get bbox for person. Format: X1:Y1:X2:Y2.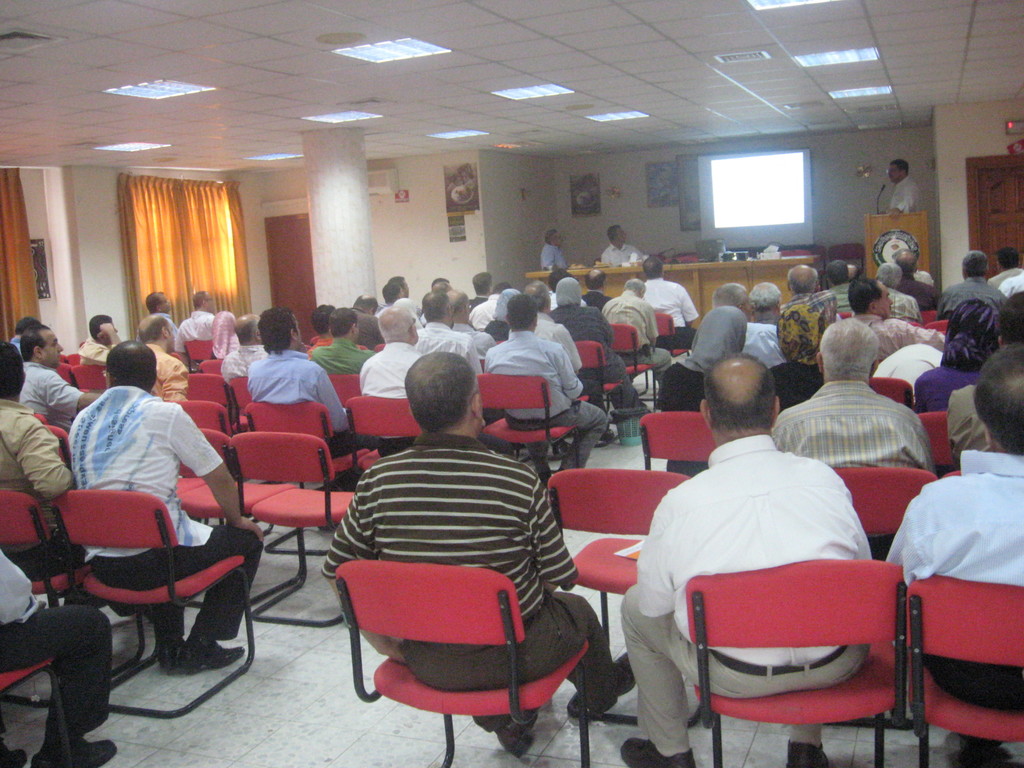
943:287:1023:474.
